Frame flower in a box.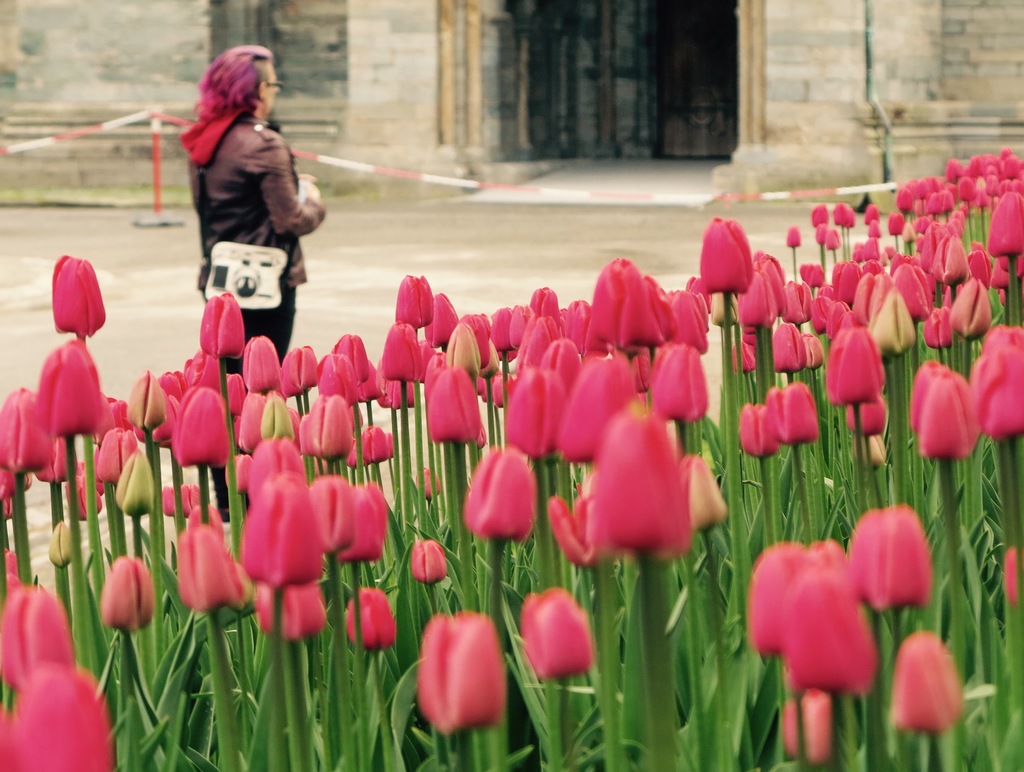
l=404, t=540, r=446, b=583.
